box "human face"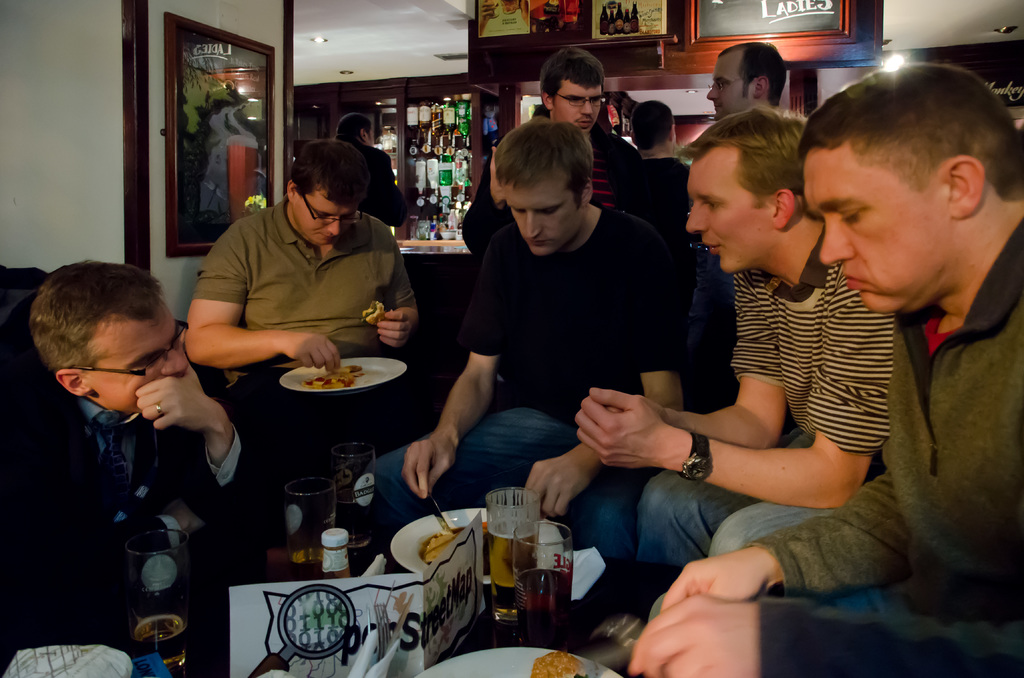
box=[808, 136, 950, 318]
